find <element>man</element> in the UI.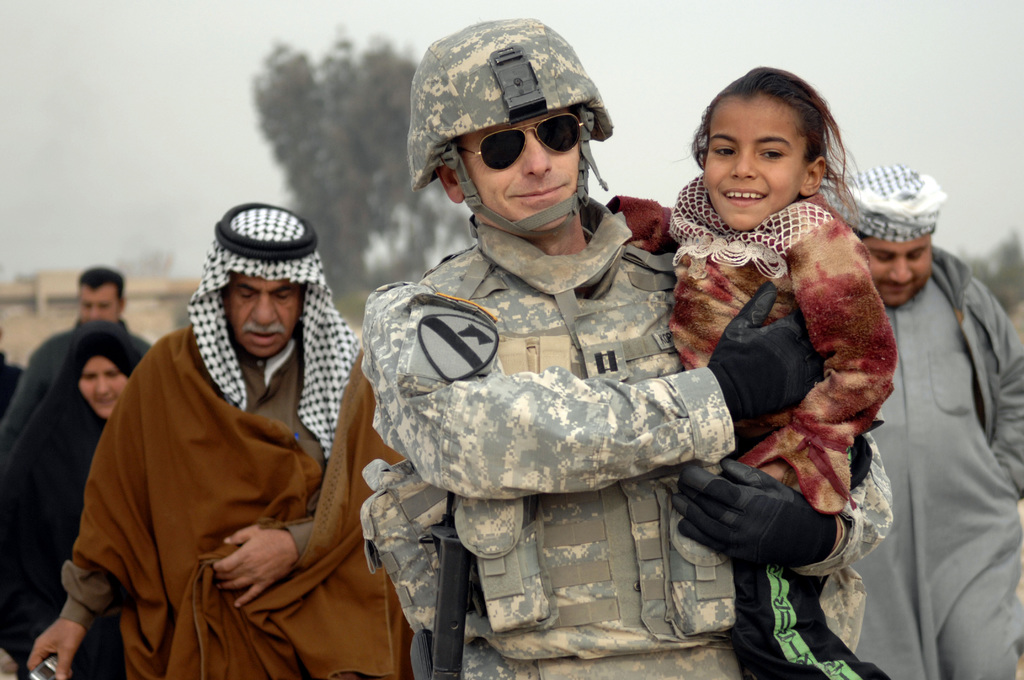
UI element at 356, 17, 889, 679.
